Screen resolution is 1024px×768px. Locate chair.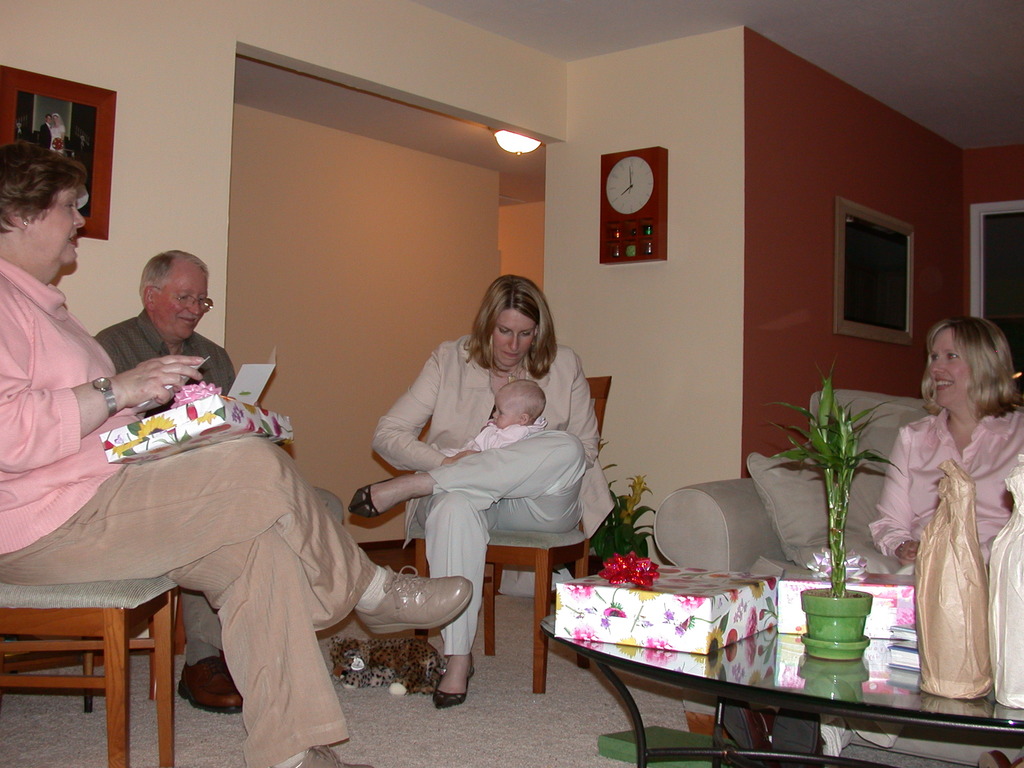
(left=653, top=385, right=1023, bottom=767).
